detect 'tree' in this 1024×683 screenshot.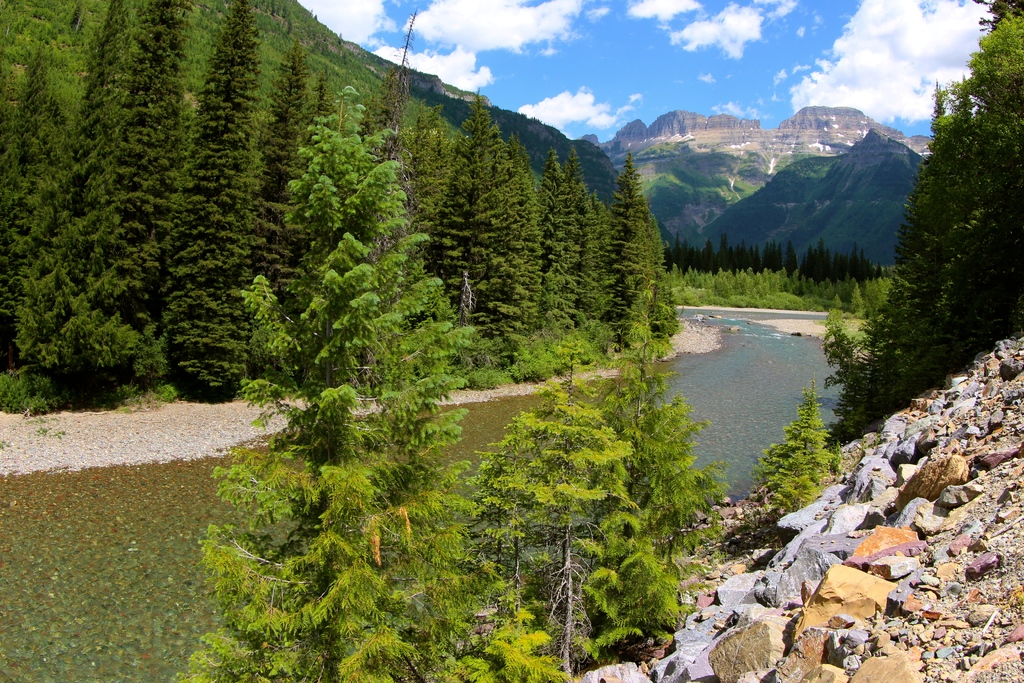
Detection: [x1=577, y1=166, x2=623, y2=325].
